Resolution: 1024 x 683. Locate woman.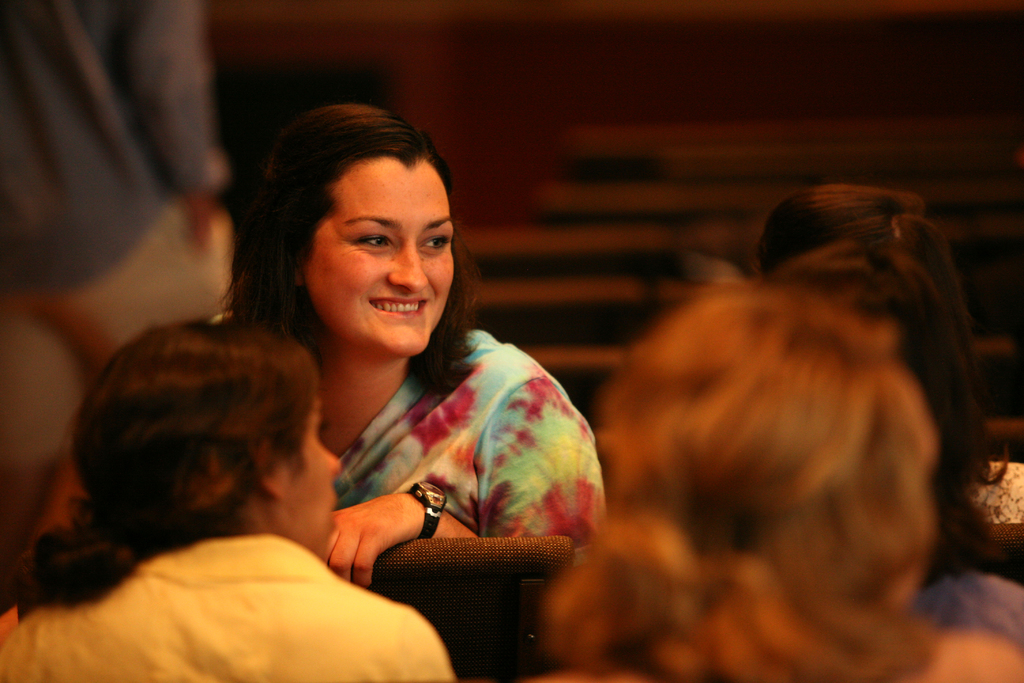
crop(137, 120, 612, 654).
